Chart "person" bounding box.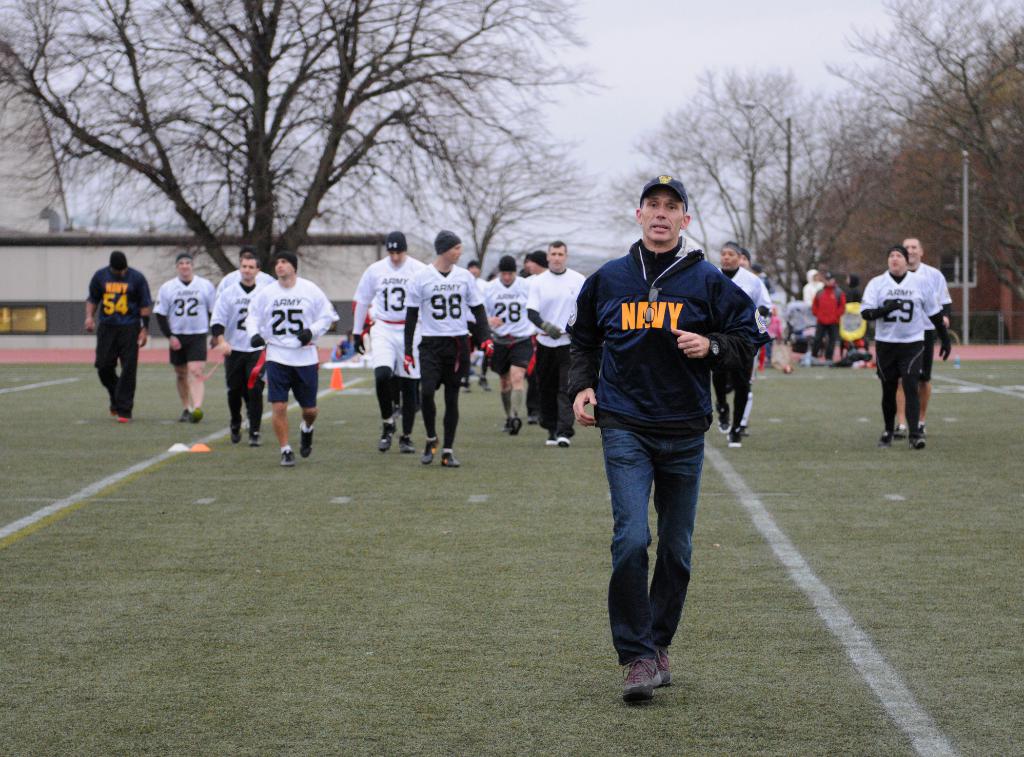
Charted: [x1=206, y1=259, x2=273, y2=443].
